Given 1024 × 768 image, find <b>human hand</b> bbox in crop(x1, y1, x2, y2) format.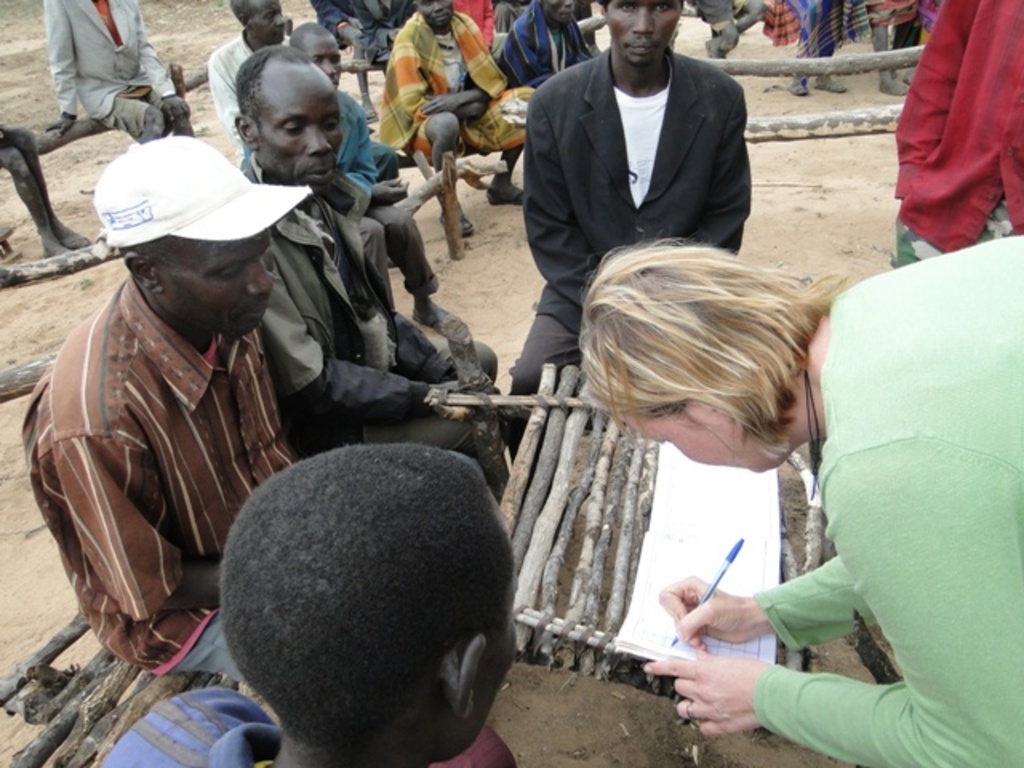
crop(642, 642, 771, 741).
